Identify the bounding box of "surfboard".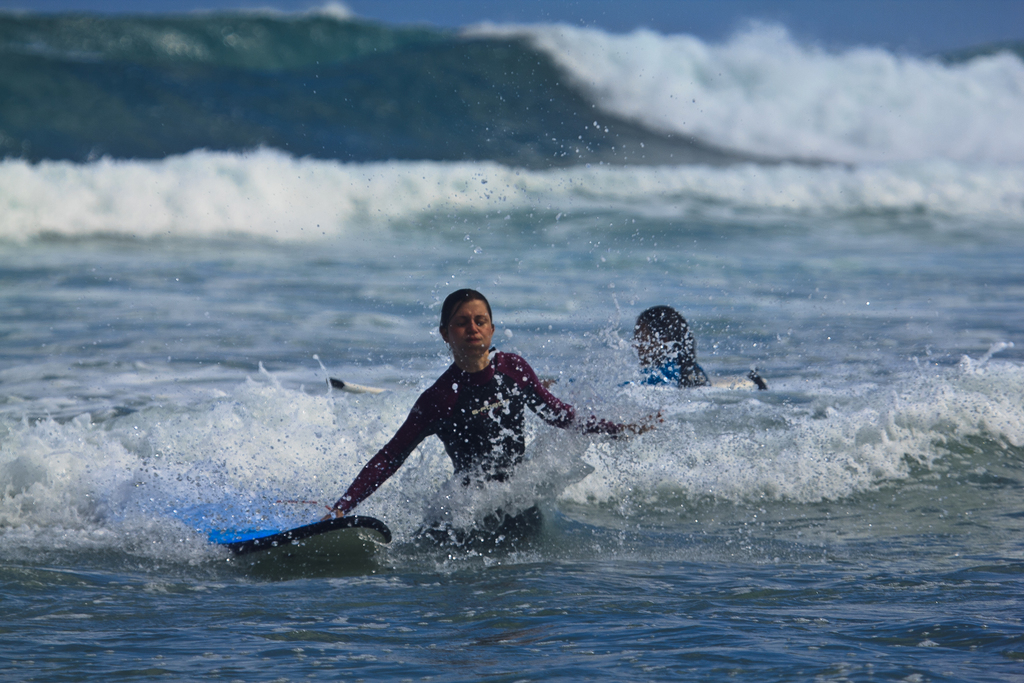
[164,495,392,555].
